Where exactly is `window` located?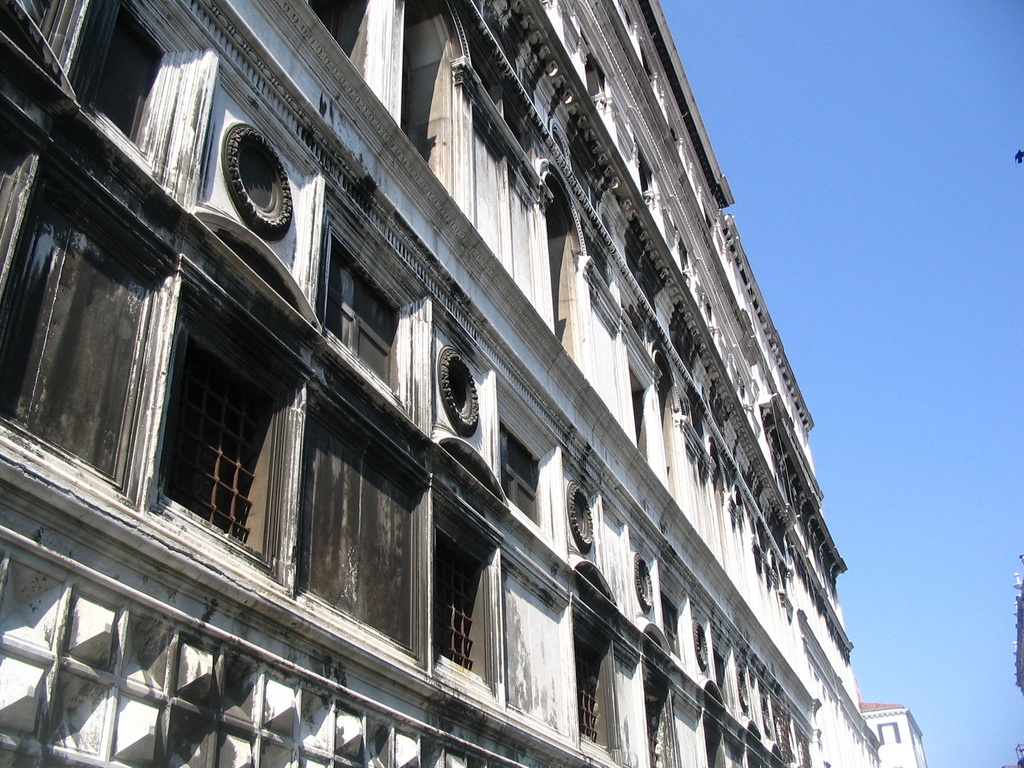
Its bounding box is (left=65, top=6, right=173, bottom=170).
